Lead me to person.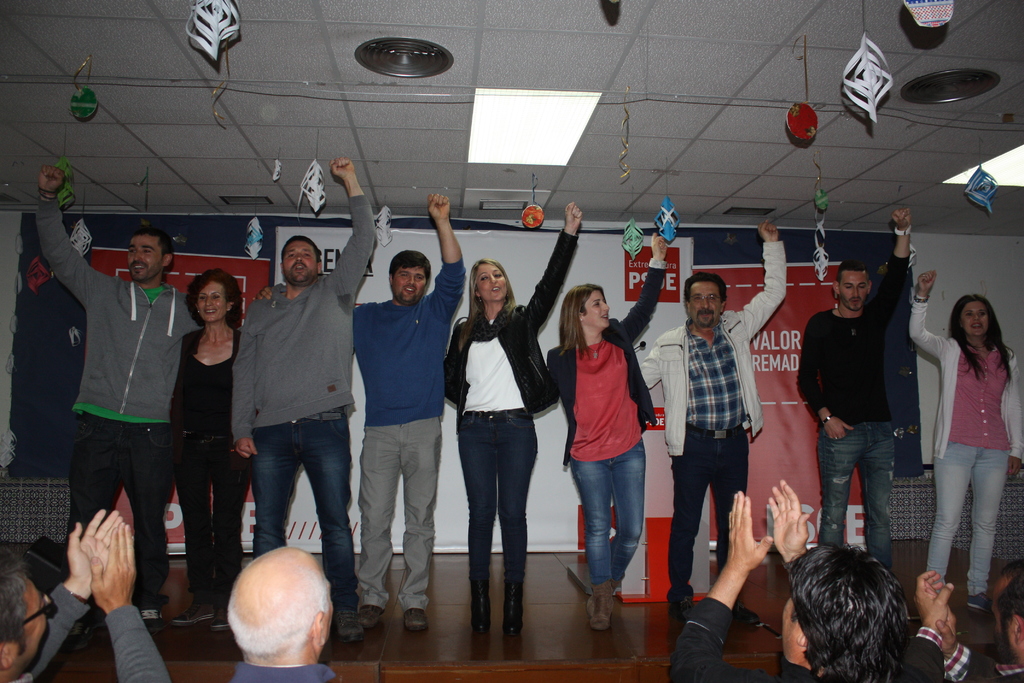
Lead to {"left": 896, "top": 561, "right": 1023, "bottom": 682}.
